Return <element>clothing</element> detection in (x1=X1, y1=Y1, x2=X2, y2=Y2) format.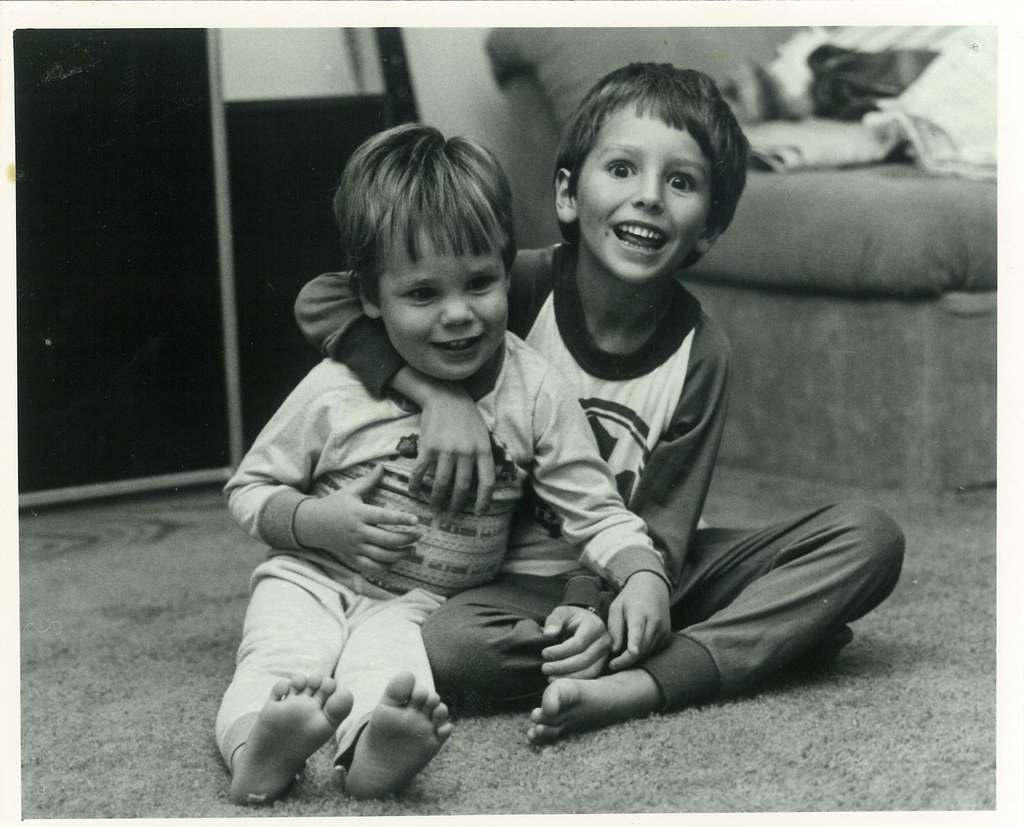
(x1=213, y1=328, x2=673, y2=775).
